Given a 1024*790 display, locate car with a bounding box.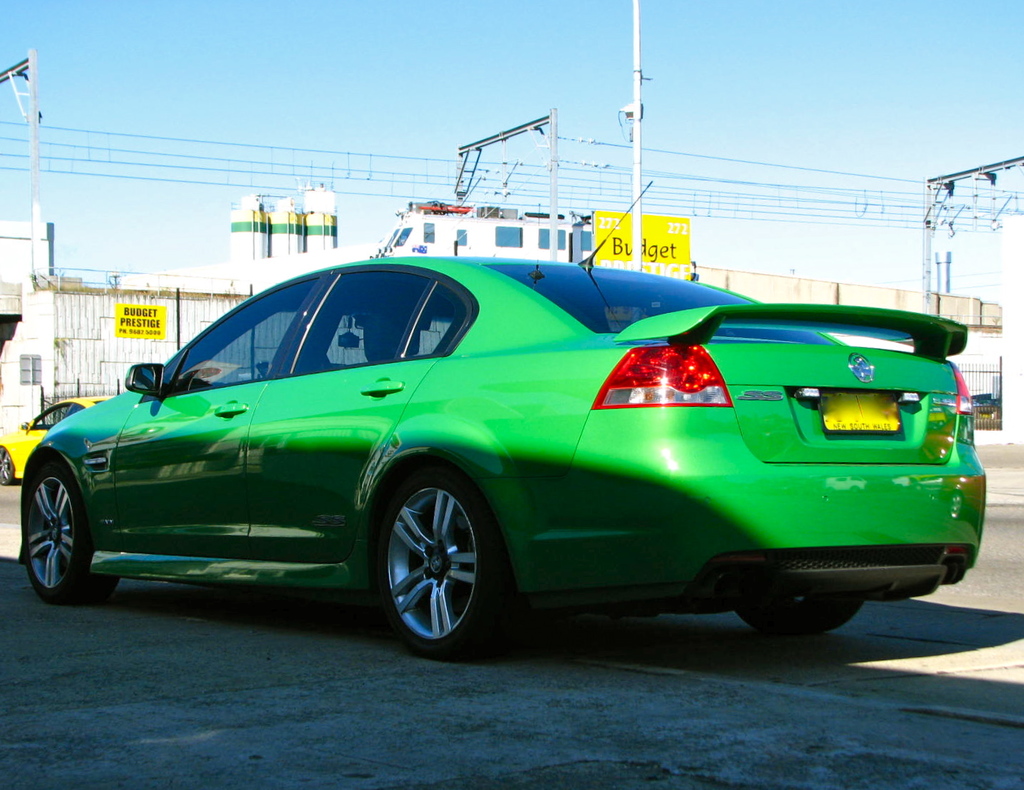
Located: x1=19 y1=180 x2=984 y2=660.
